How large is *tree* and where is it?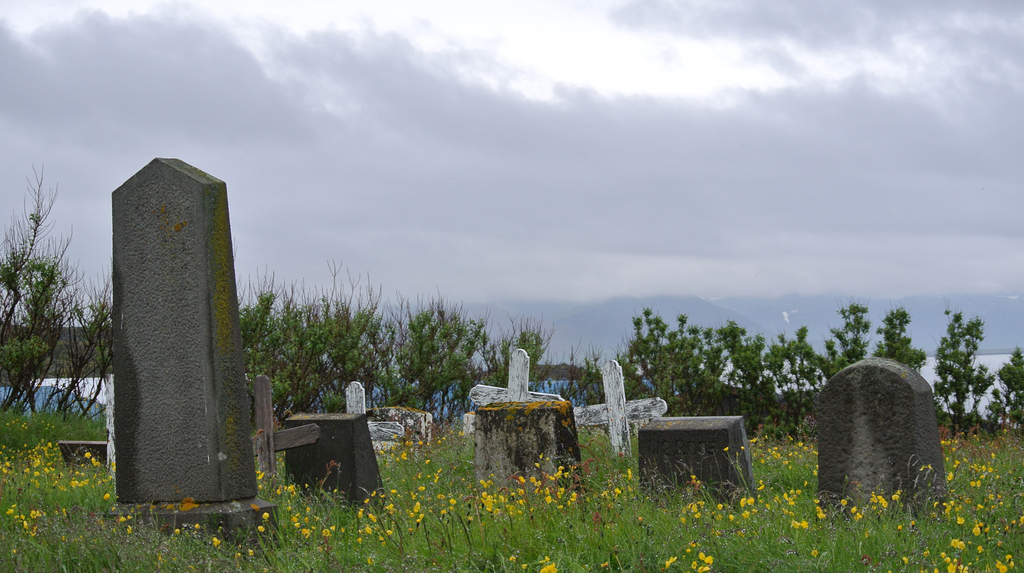
Bounding box: {"left": 392, "top": 301, "right": 484, "bottom": 406}.
